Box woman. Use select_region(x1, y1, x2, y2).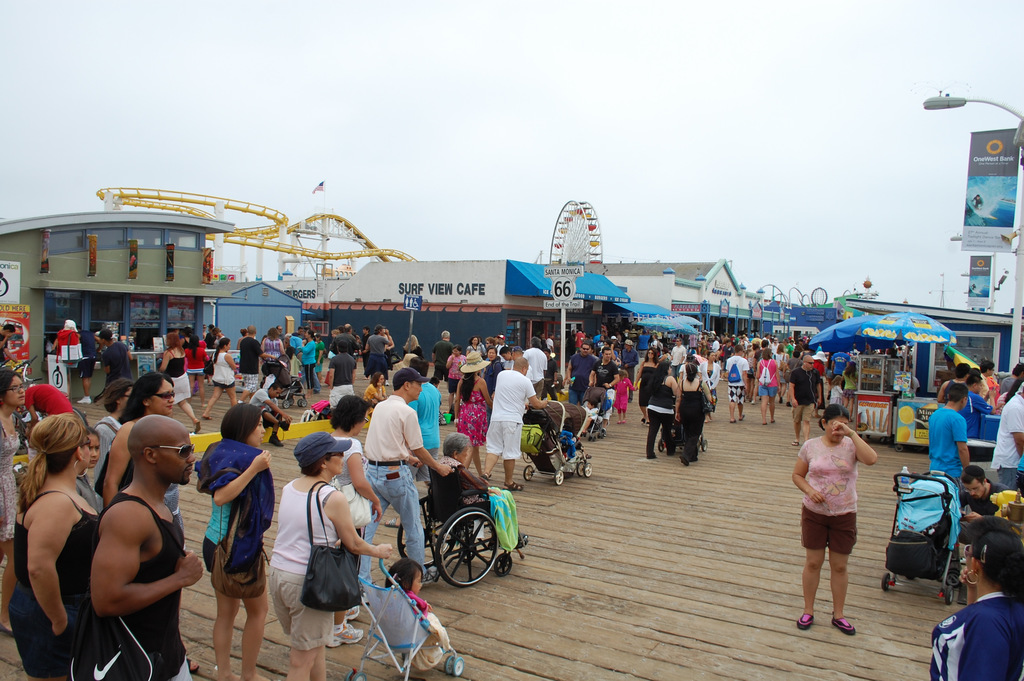
select_region(298, 329, 321, 396).
